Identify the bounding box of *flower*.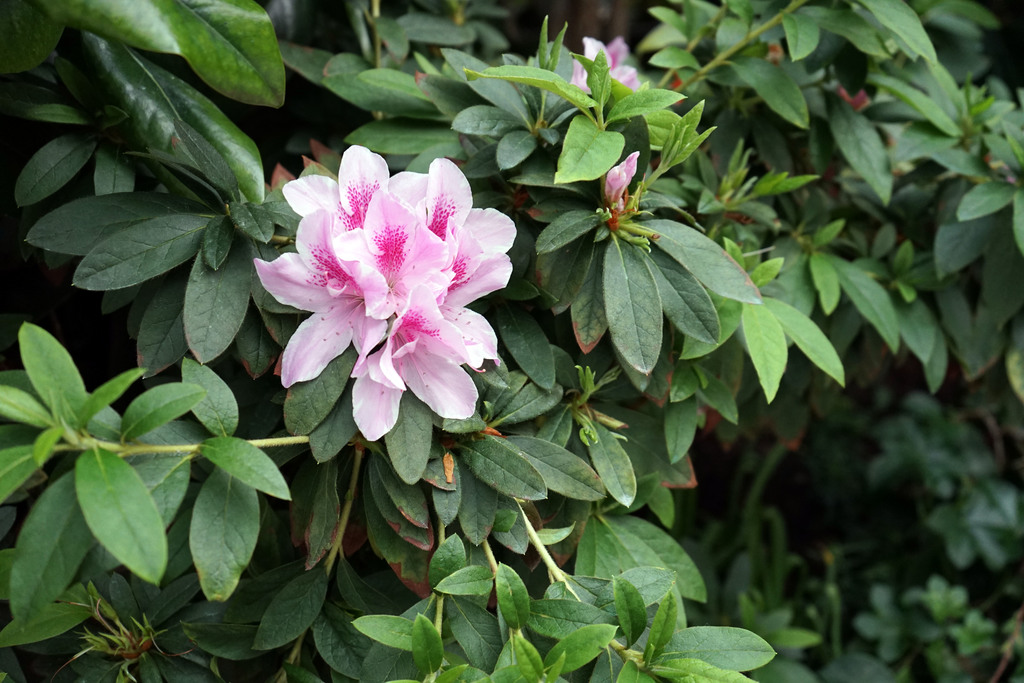
bbox=(600, 148, 640, 220).
